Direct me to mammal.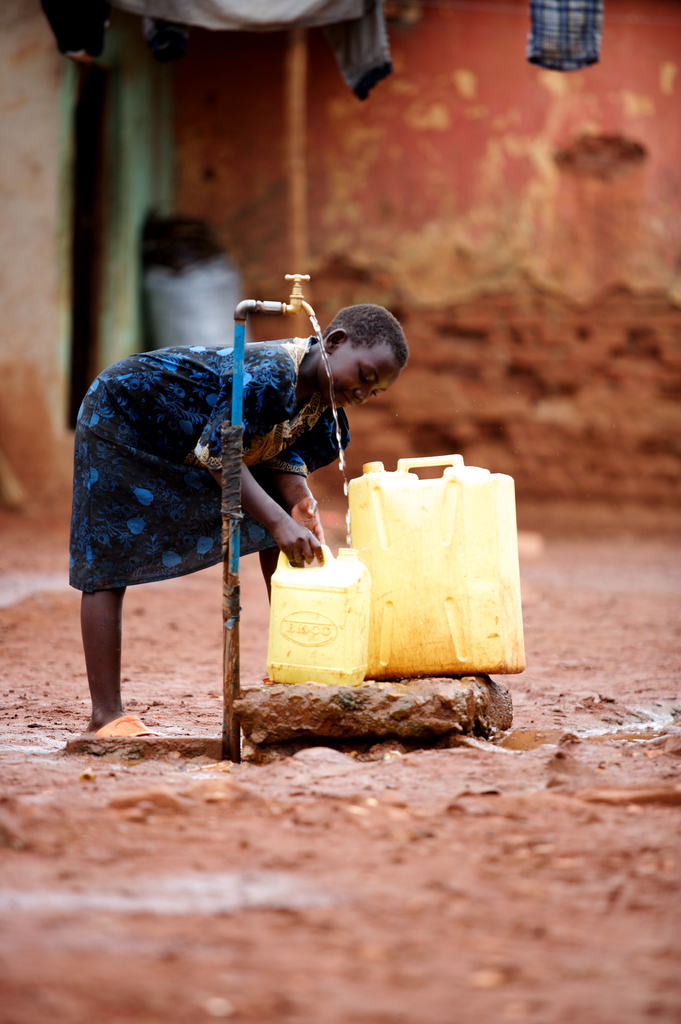
Direction: detection(65, 297, 413, 737).
